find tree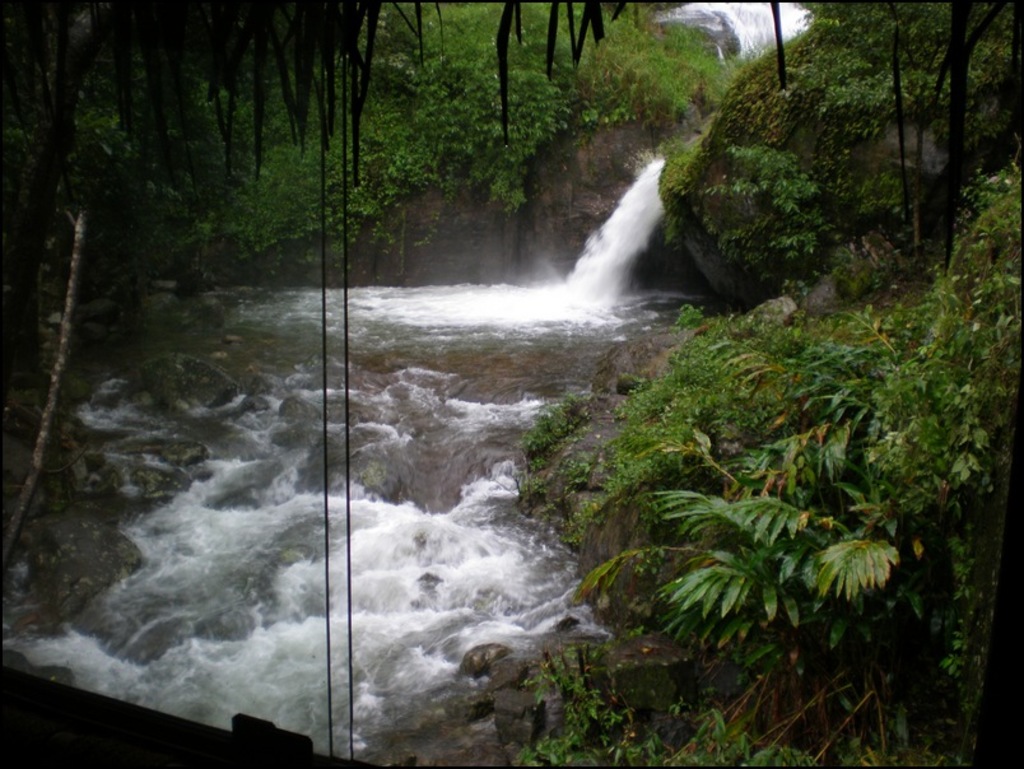
(x1=512, y1=159, x2=1023, y2=768)
